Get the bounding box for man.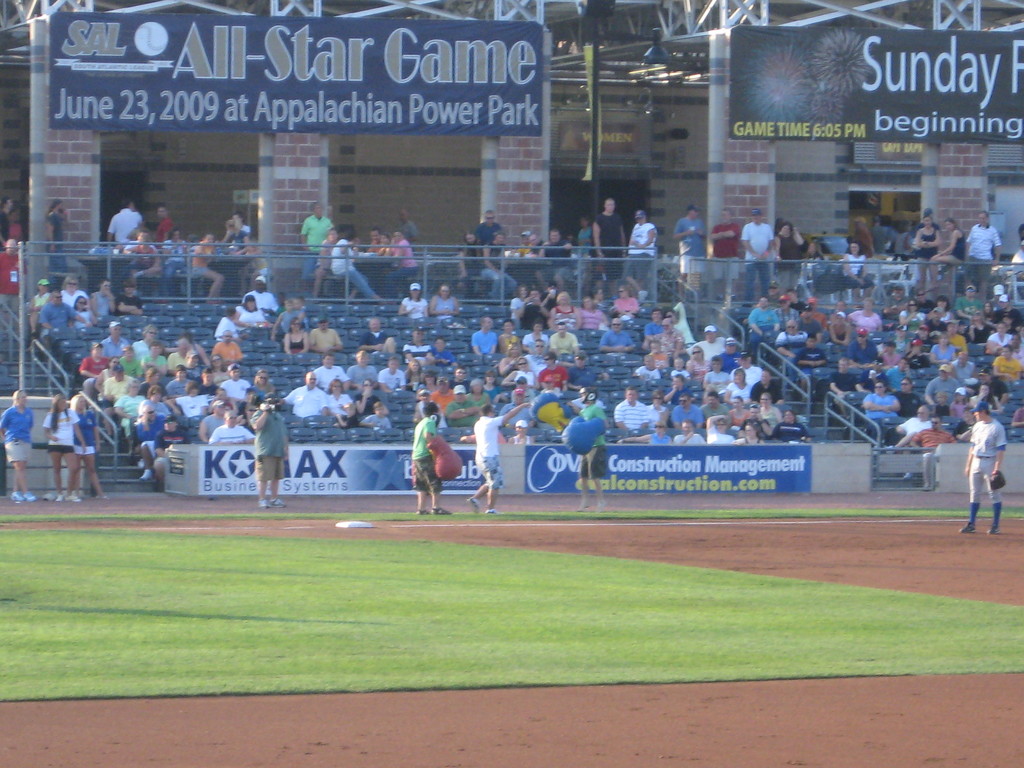
[x1=783, y1=285, x2=803, y2=310].
